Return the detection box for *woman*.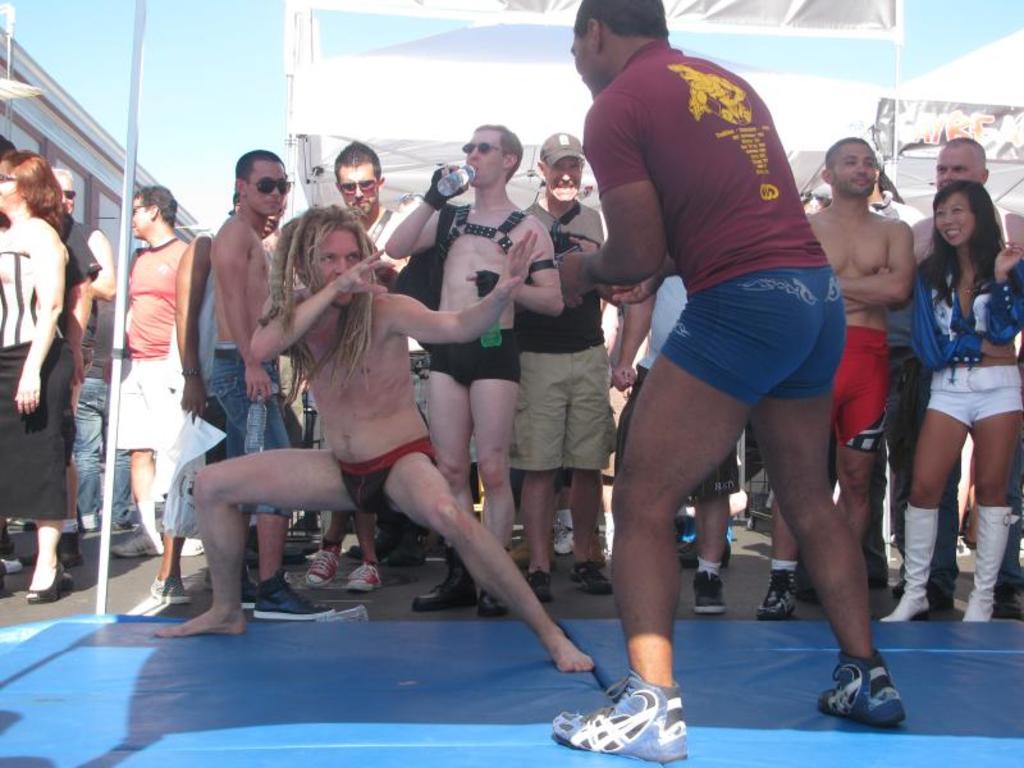
{"x1": 0, "y1": 147, "x2": 78, "y2": 604}.
